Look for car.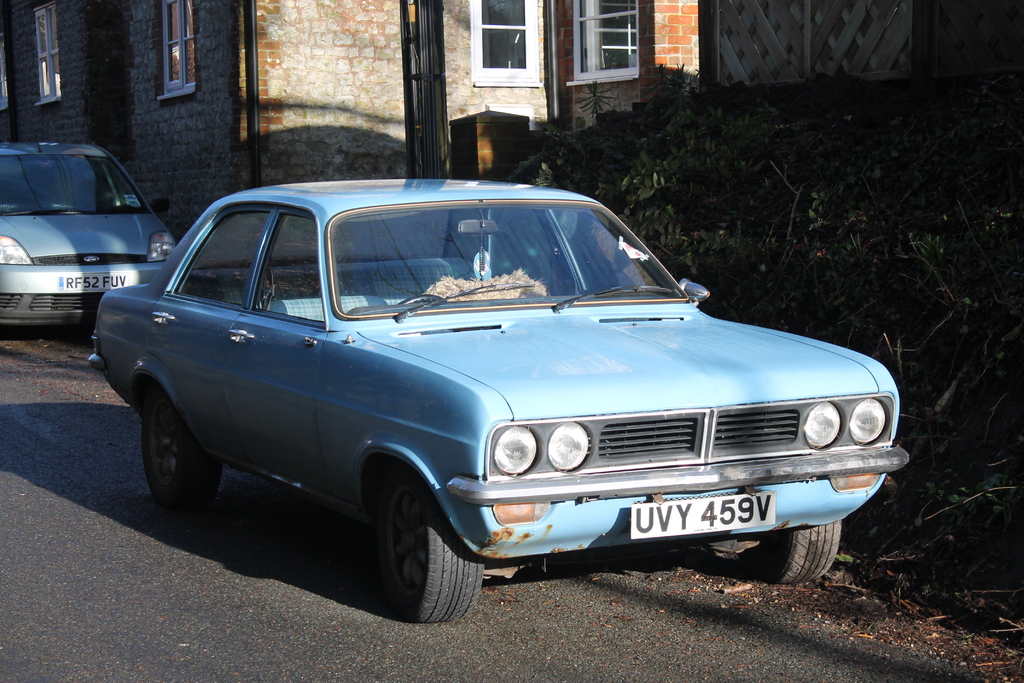
Found: rect(86, 176, 905, 613).
